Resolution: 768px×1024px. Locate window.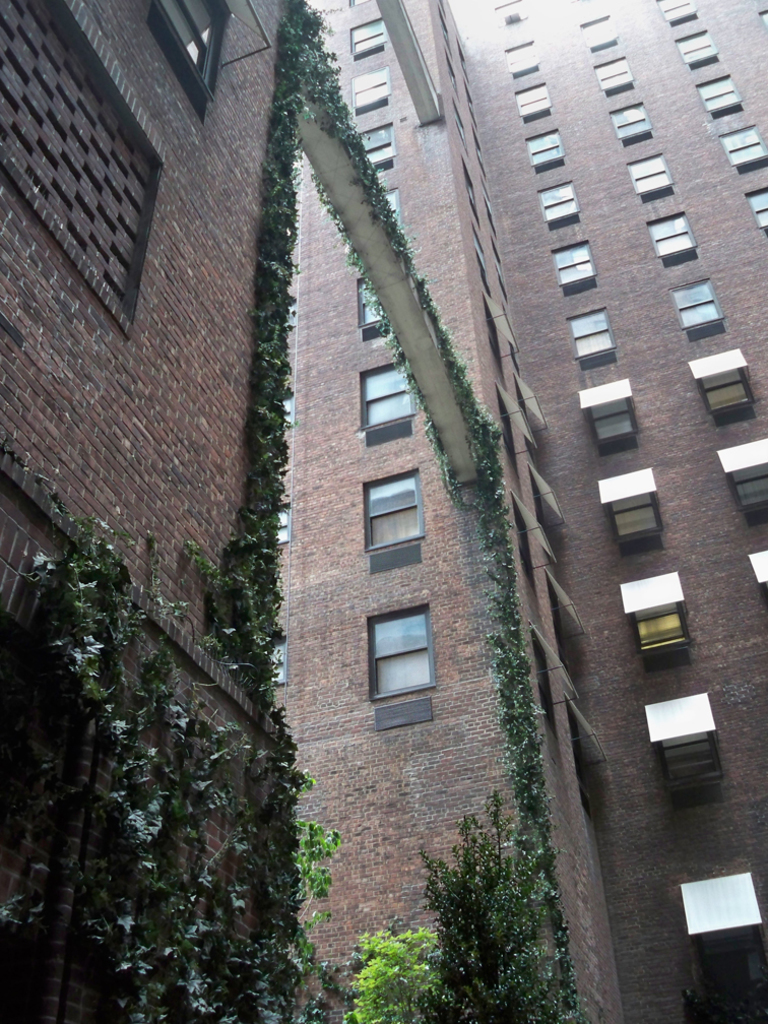
682/873/767/1006.
